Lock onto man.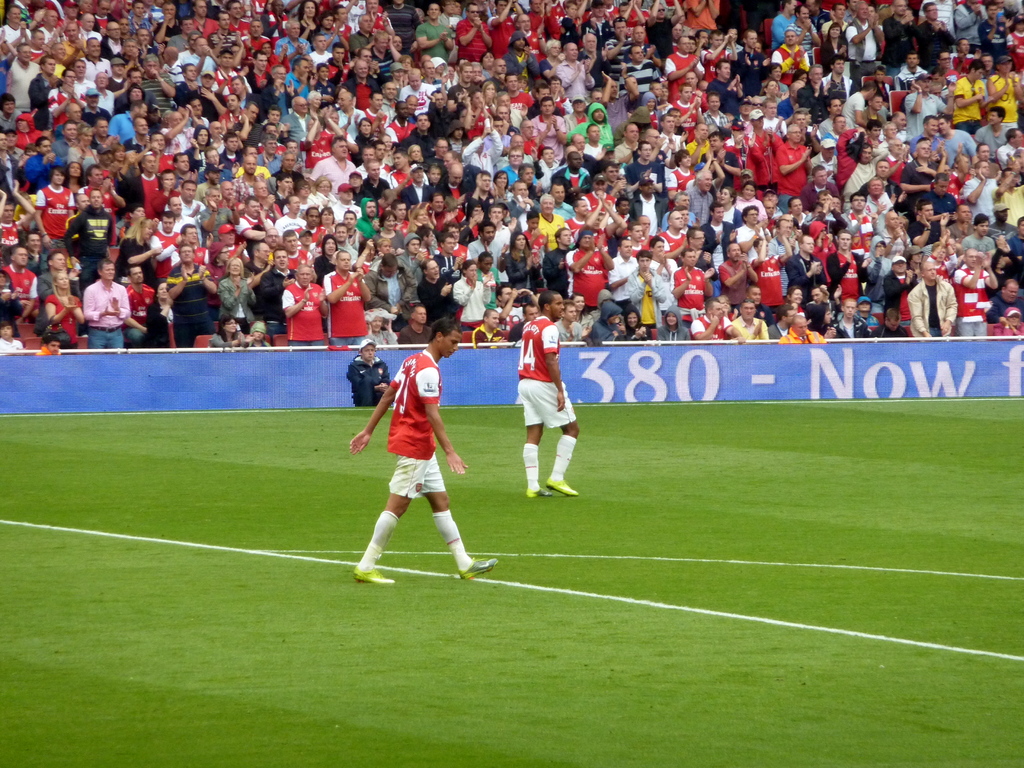
Locked: bbox=[954, 249, 999, 337].
